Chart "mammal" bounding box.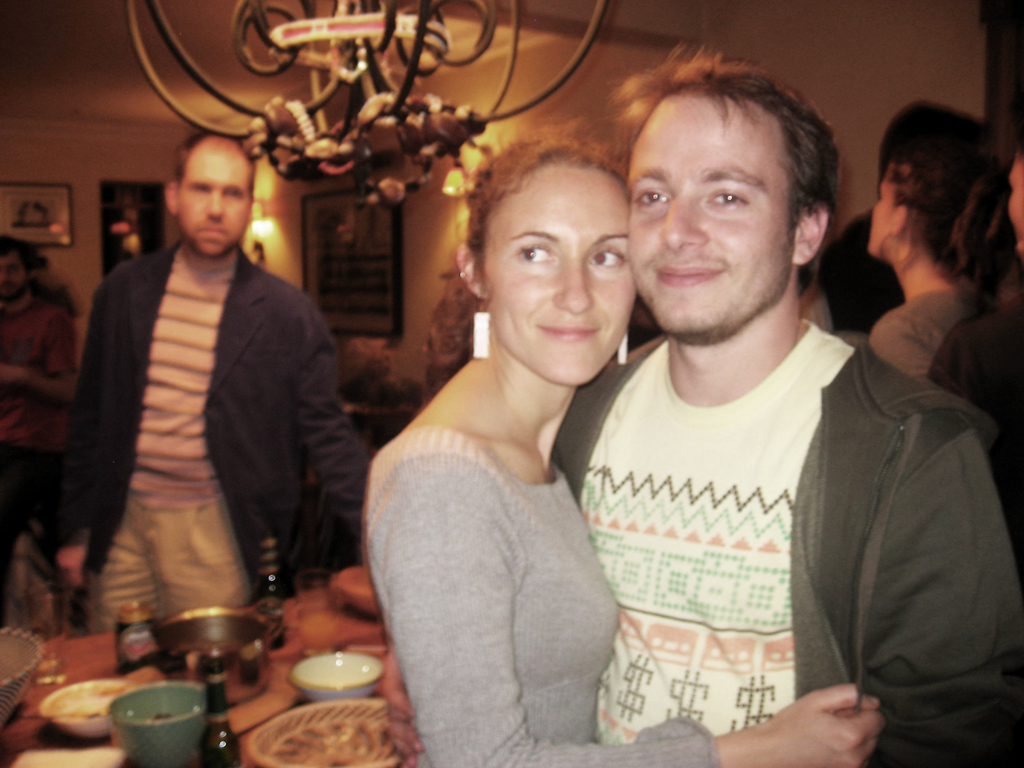
Charted: locate(54, 125, 374, 628).
